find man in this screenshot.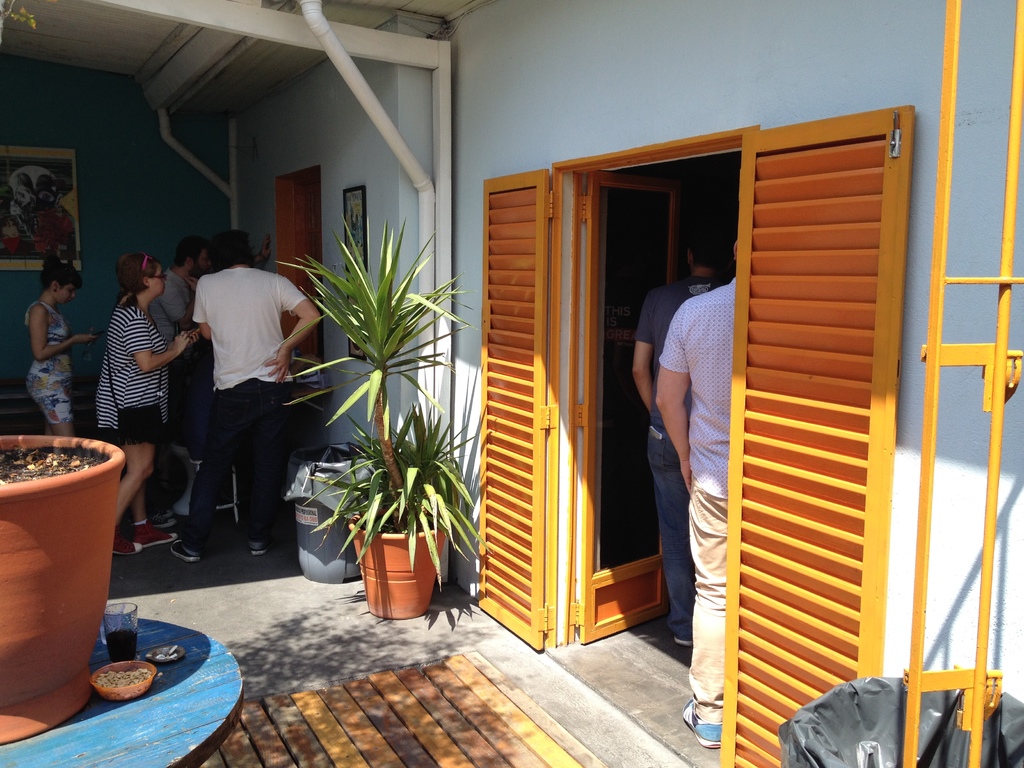
The bounding box for man is pyautogui.locateOnScreen(626, 219, 730, 646).
